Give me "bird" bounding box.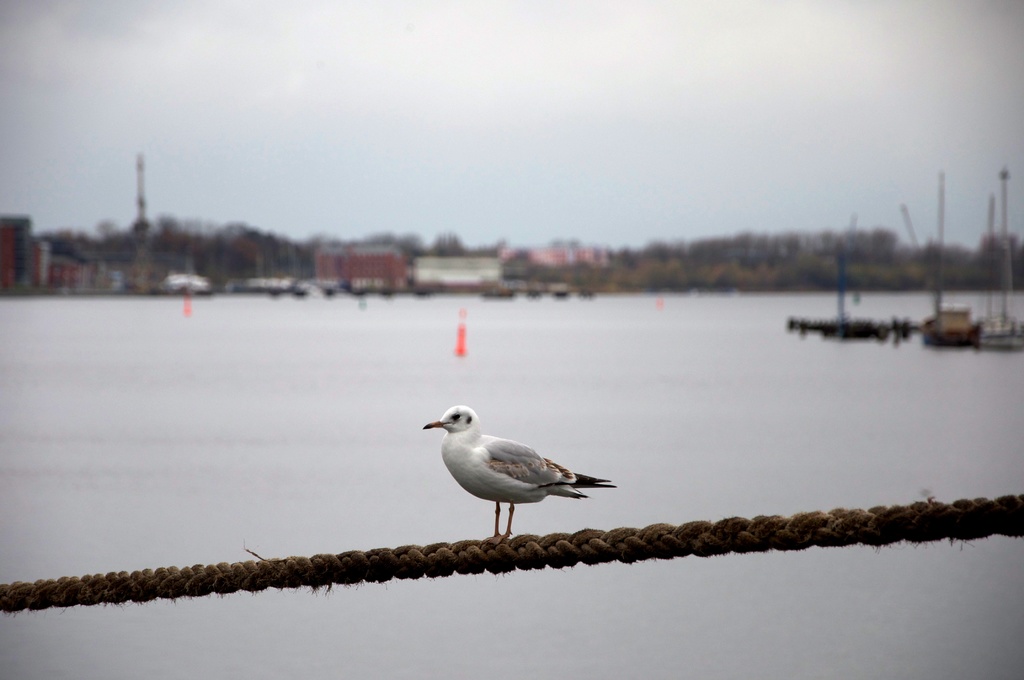
x1=415, y1=409, x2=631, y2=538.
